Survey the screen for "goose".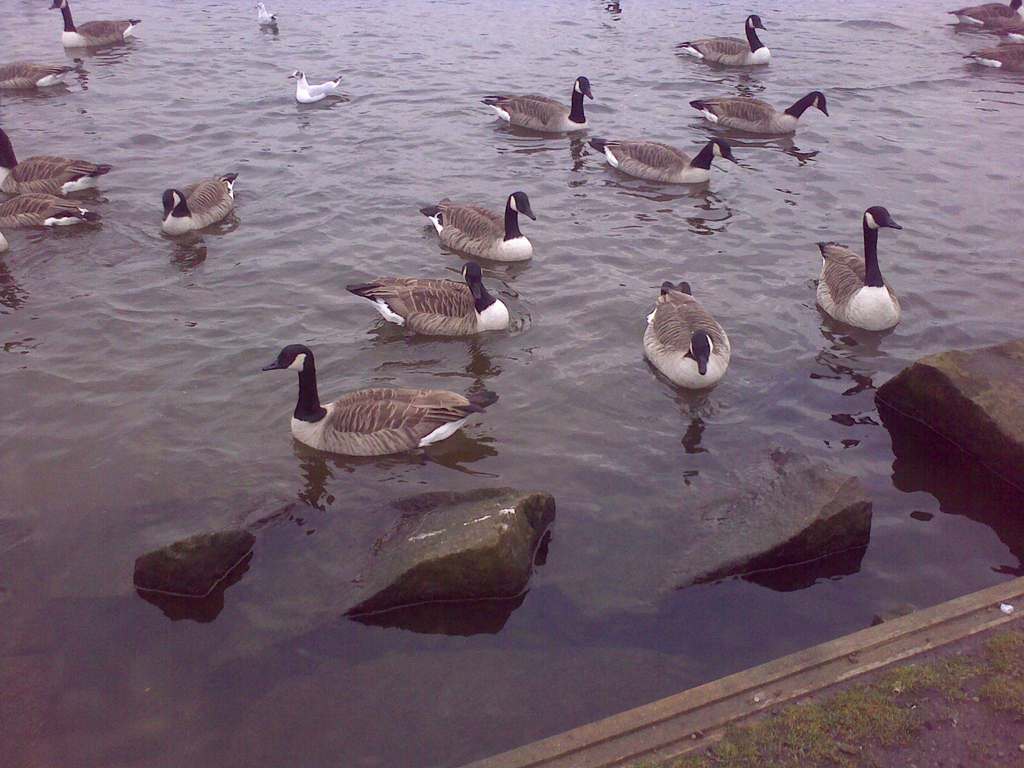
Survey found: 161, 169, 236, 237.
